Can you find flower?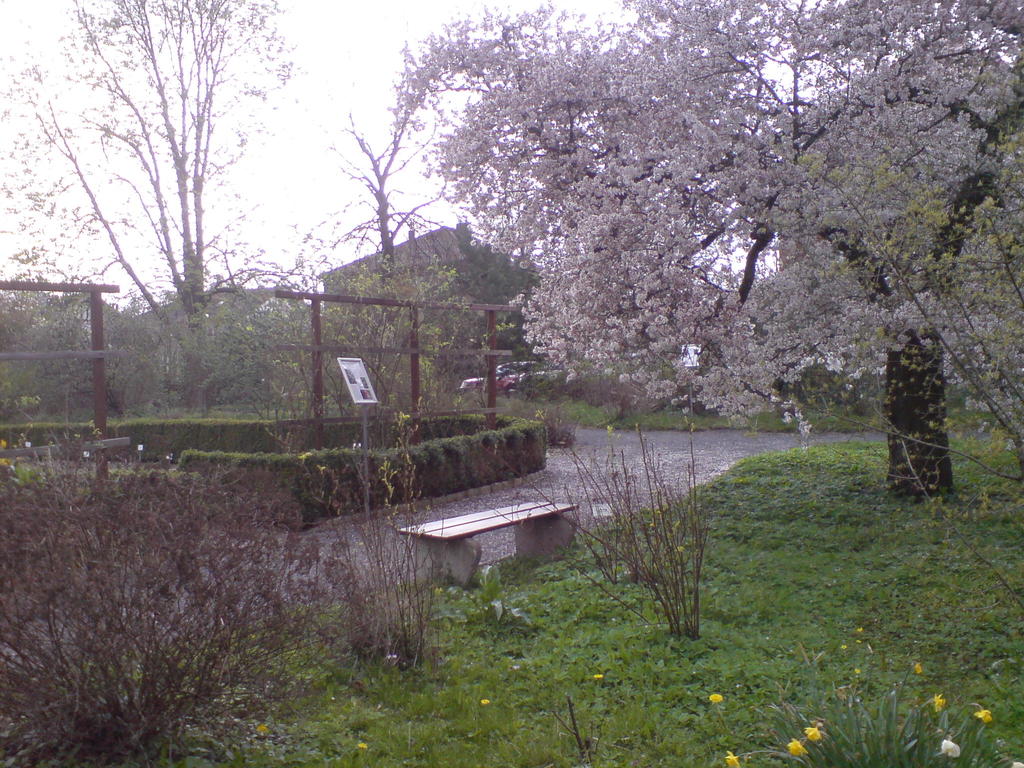
Yes, bounding box: 589/673/603/679.
